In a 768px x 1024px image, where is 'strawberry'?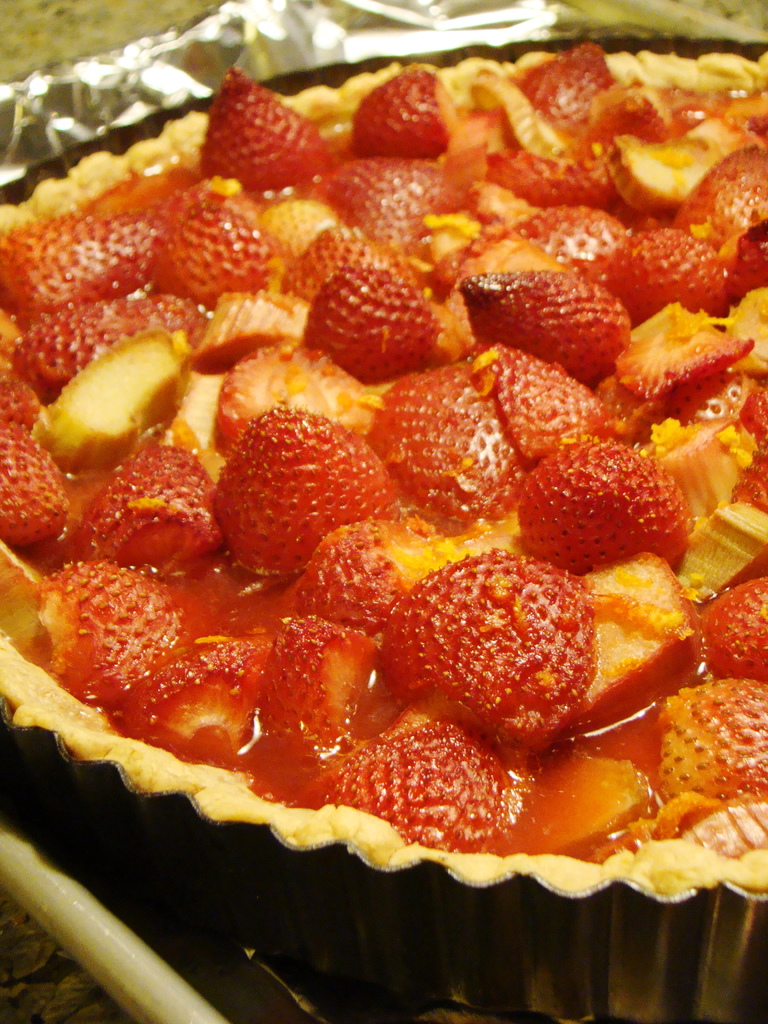
detection(378, 546, 600, 765).
